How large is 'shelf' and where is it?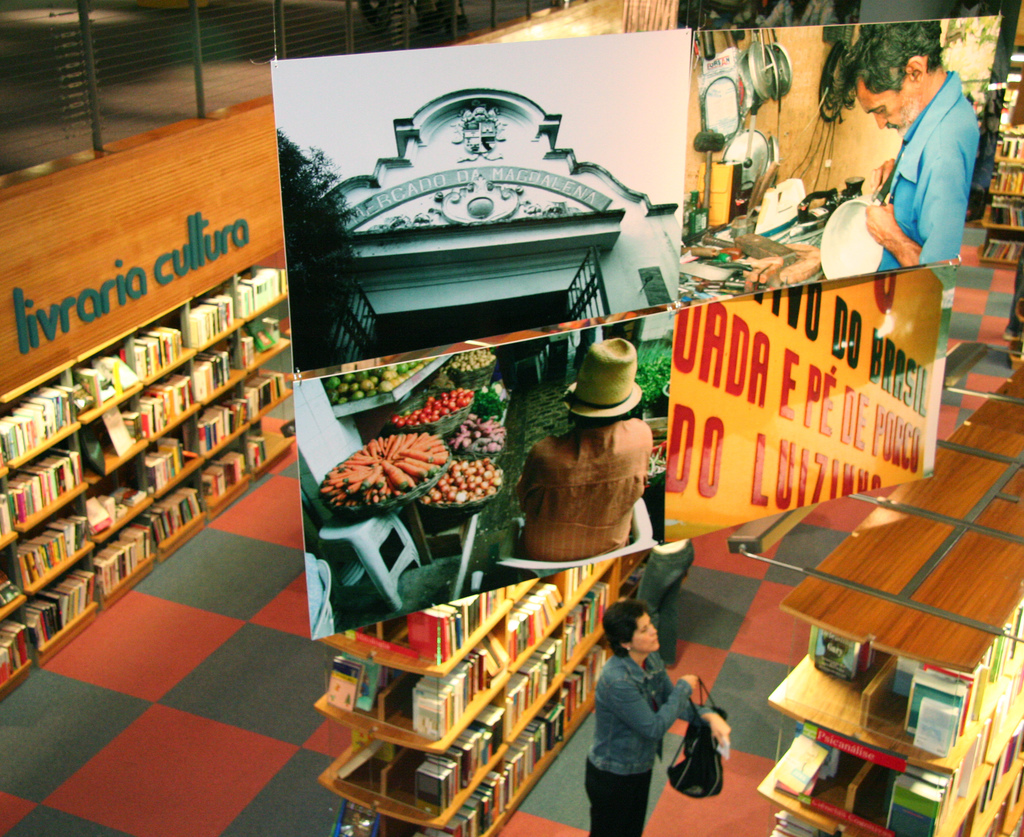
Bounding box: {"left": 13, "top": 215, "right": 290, "bottom": 664}.
